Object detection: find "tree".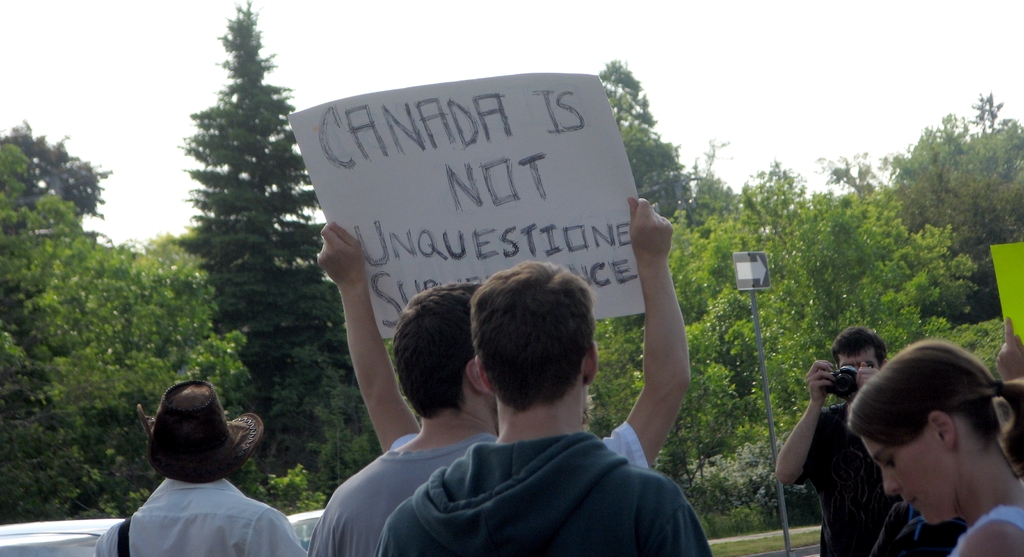
box=[151, 19, 319, 406].
